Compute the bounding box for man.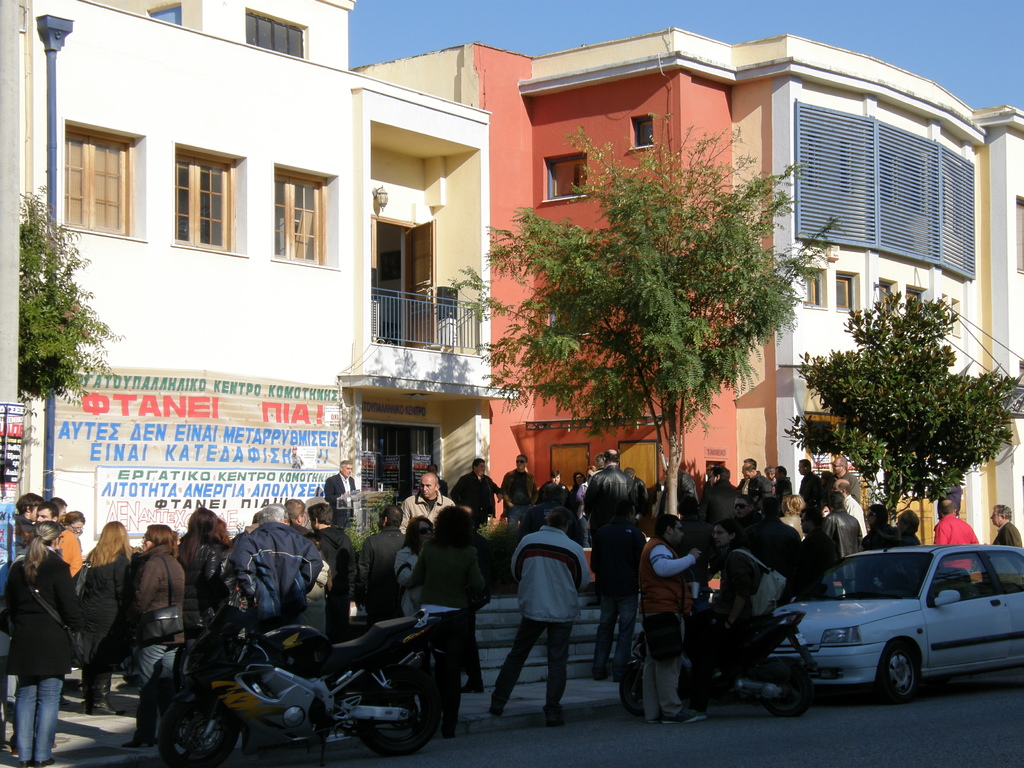
[579,444,636,612].
